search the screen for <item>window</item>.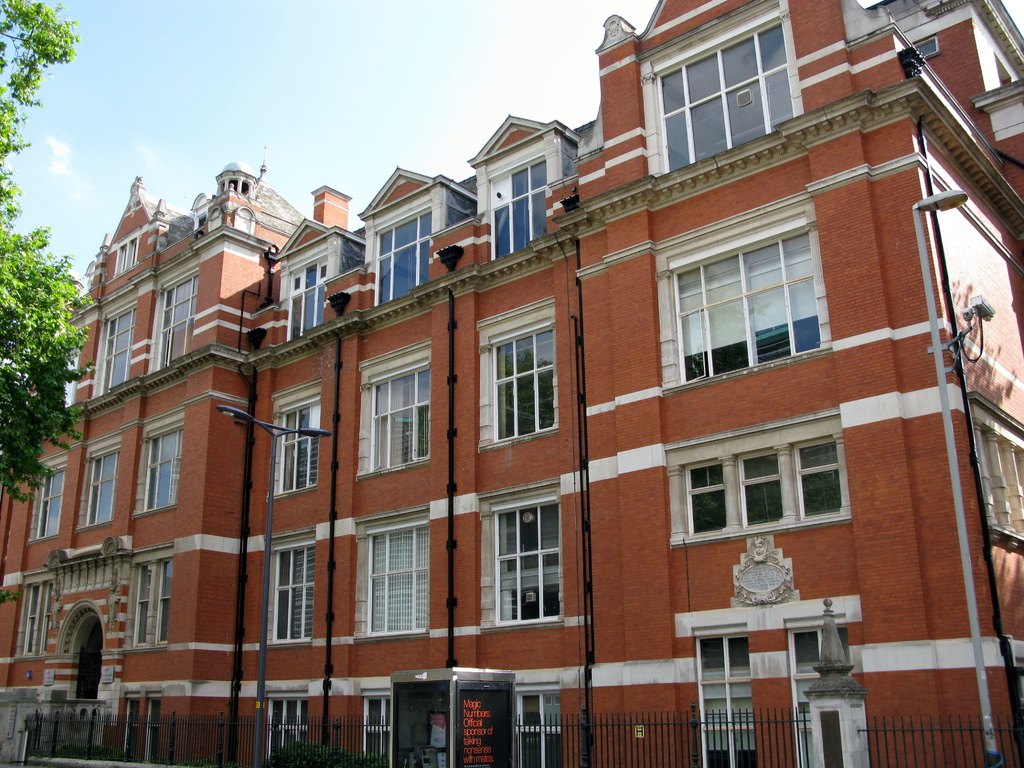
Found at x1=476 y1=302 x2=557 y2=449.
